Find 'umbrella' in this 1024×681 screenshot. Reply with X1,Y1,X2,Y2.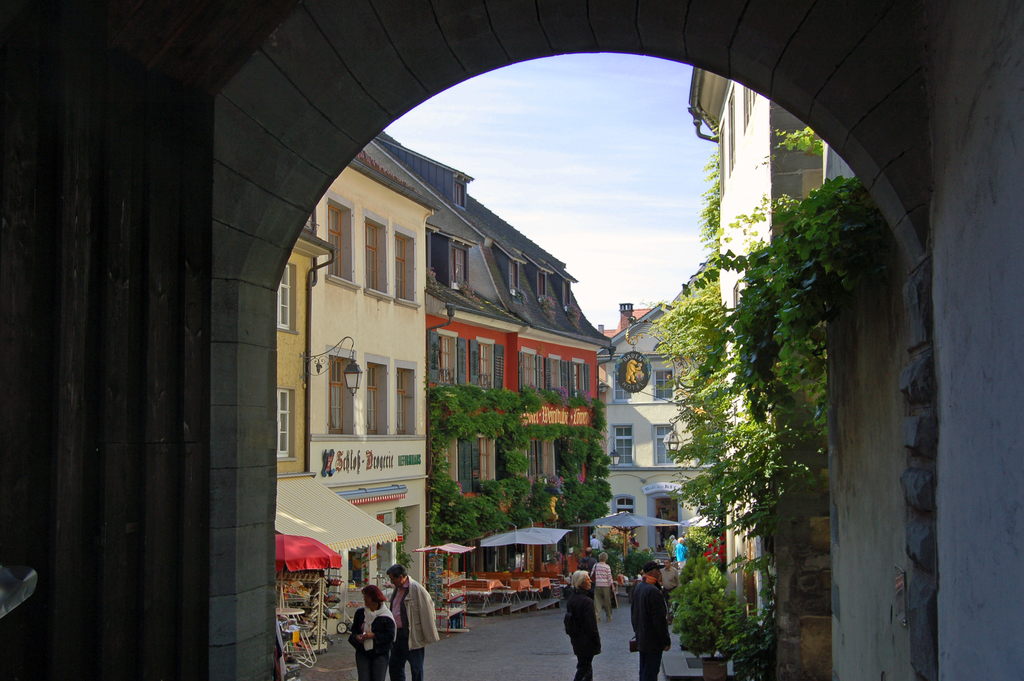
480,526,550,572.
